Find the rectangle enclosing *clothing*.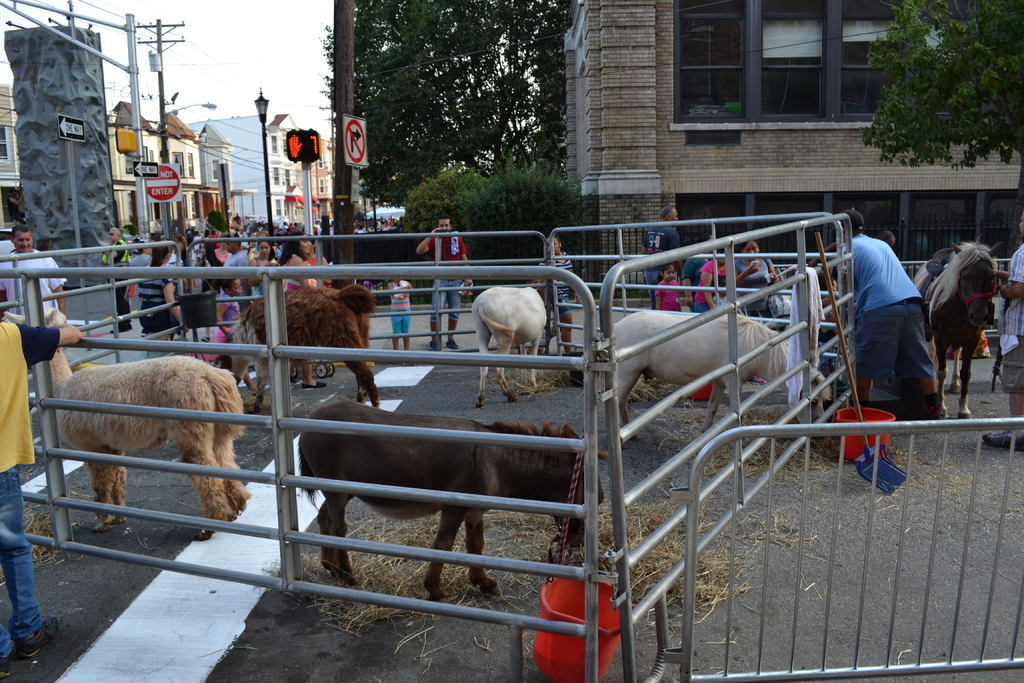
<bbox>1002, 241, 1023, 400</bbox>.
